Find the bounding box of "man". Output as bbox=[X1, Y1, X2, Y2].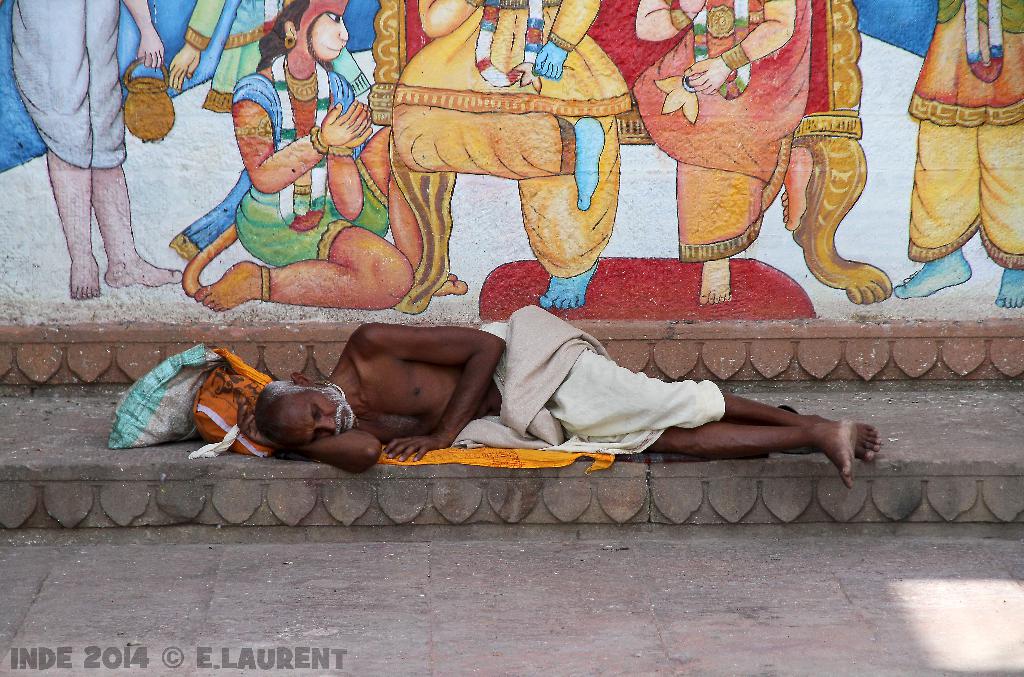
bbox=[5, 0, 184, 298].
